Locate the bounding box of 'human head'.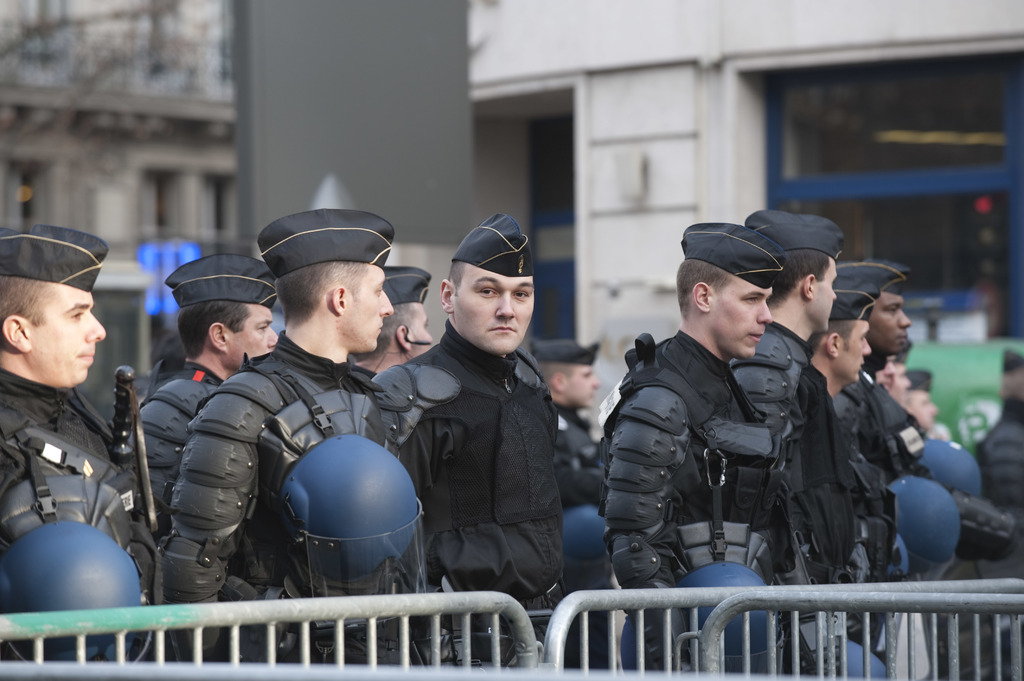
Bounding box: (819, 282, 871, 383).
